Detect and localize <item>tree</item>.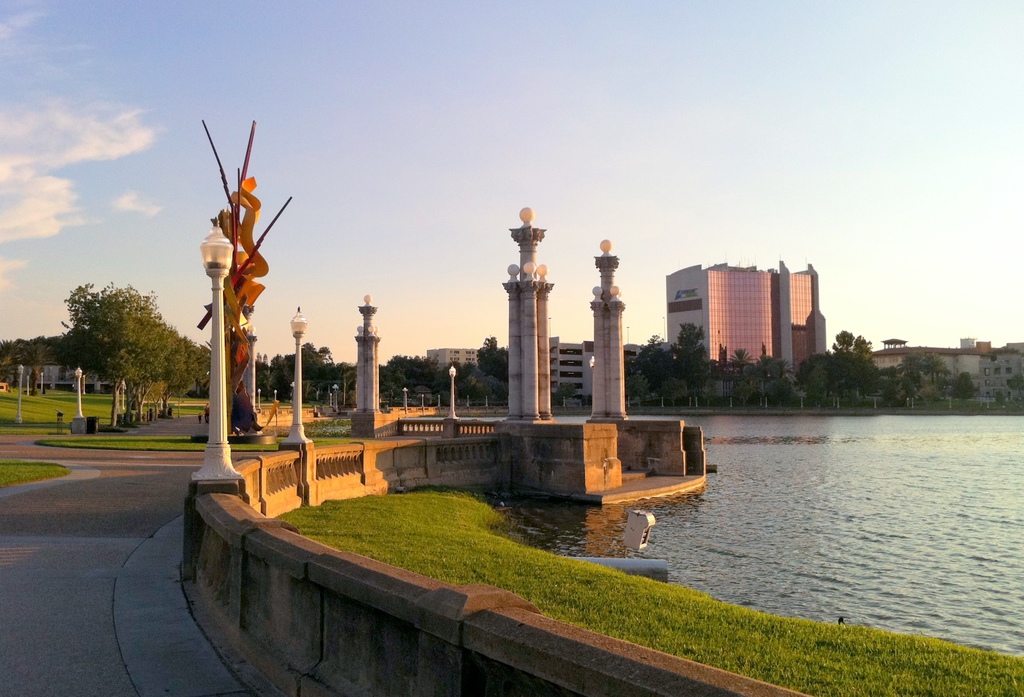
Localized at (left=783, top=327, right=887, bottom=407).
